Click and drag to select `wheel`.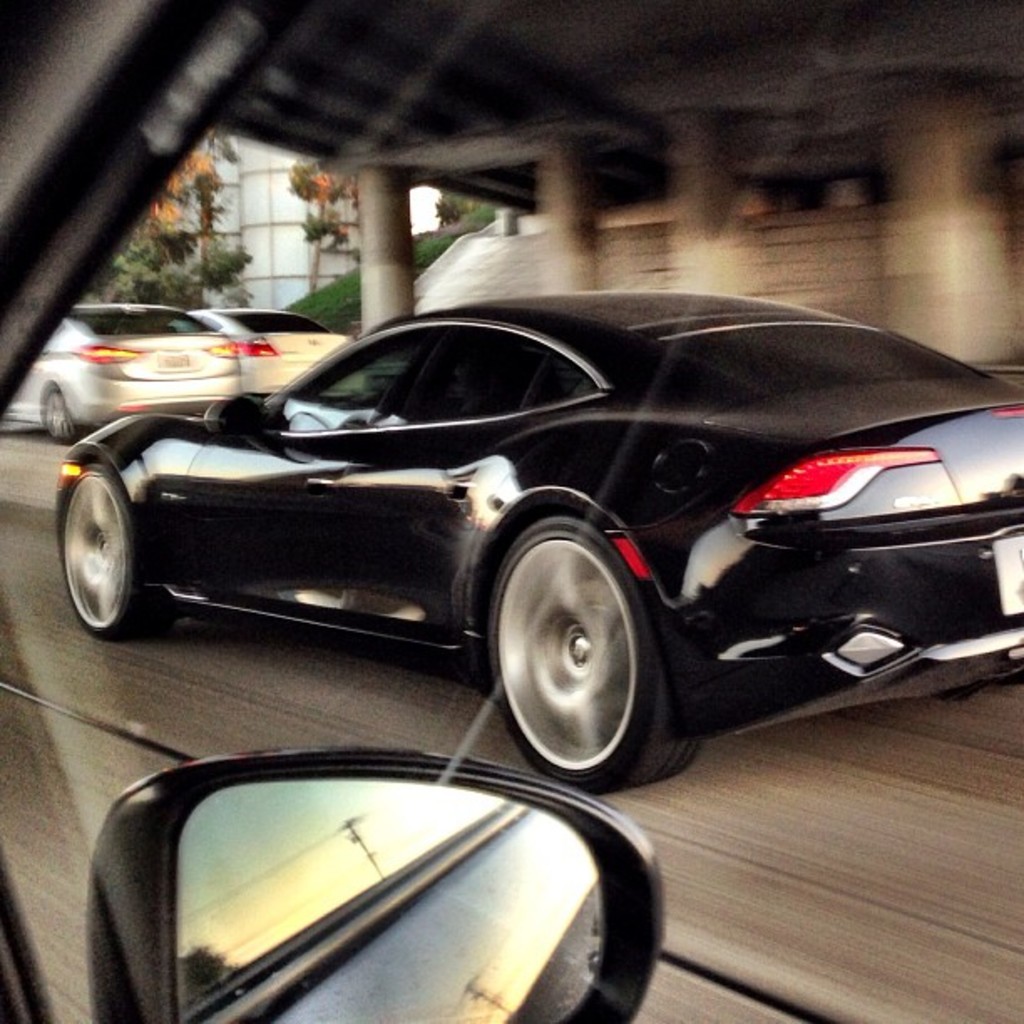
Selection: Rect(492, 505, 673, 776).
